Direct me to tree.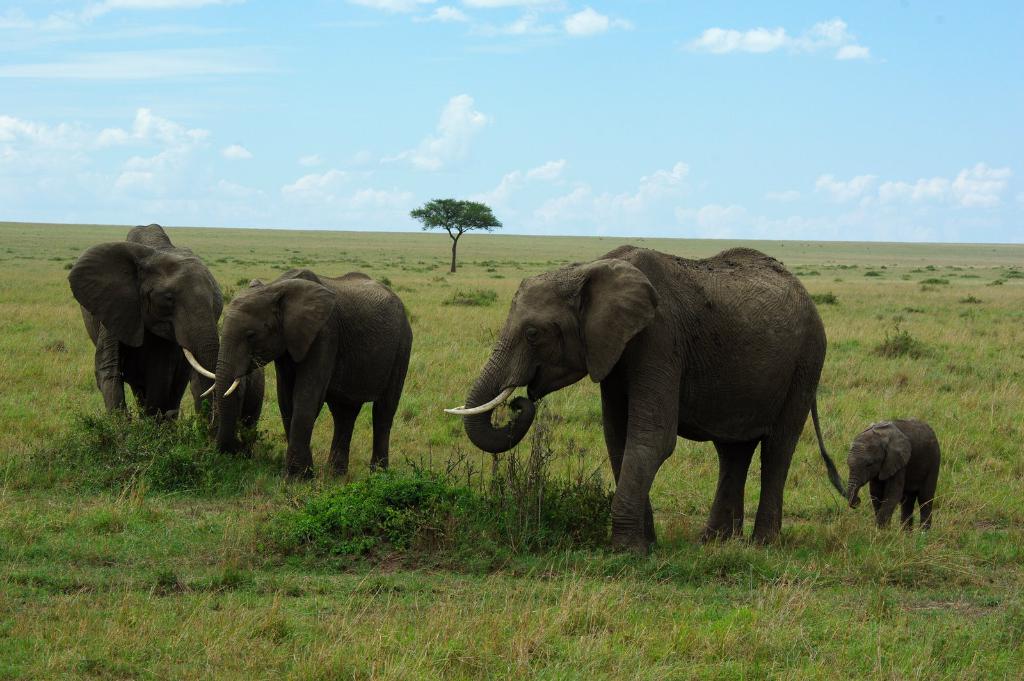
Direction: left=405, top=189, right=503, bottom=262.
